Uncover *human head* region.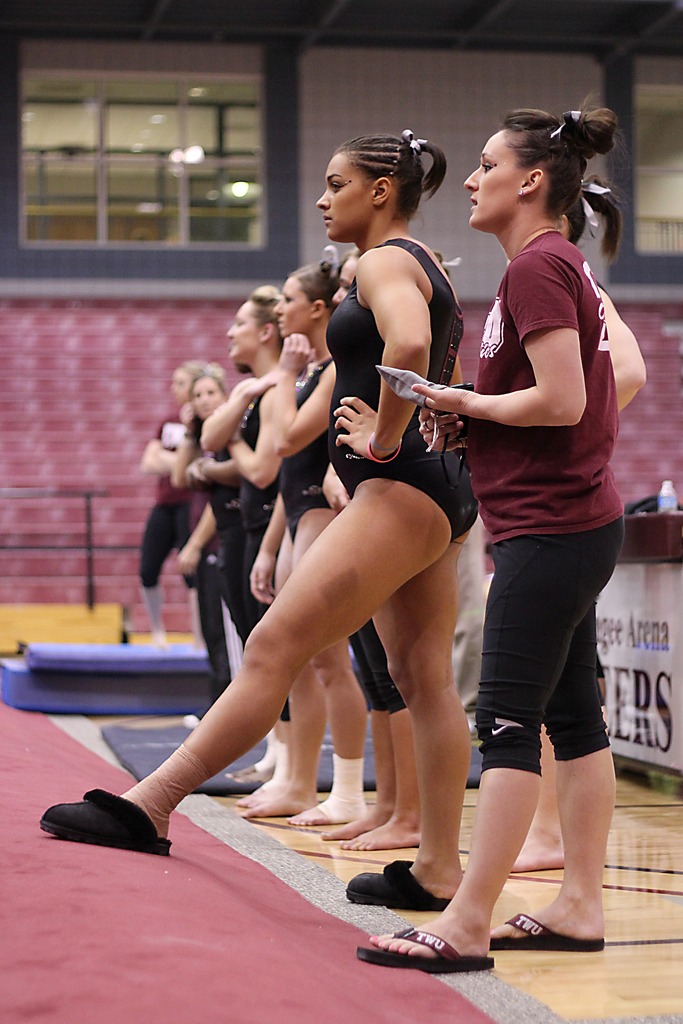
Uncovered: (470, 97, 618, 237).
